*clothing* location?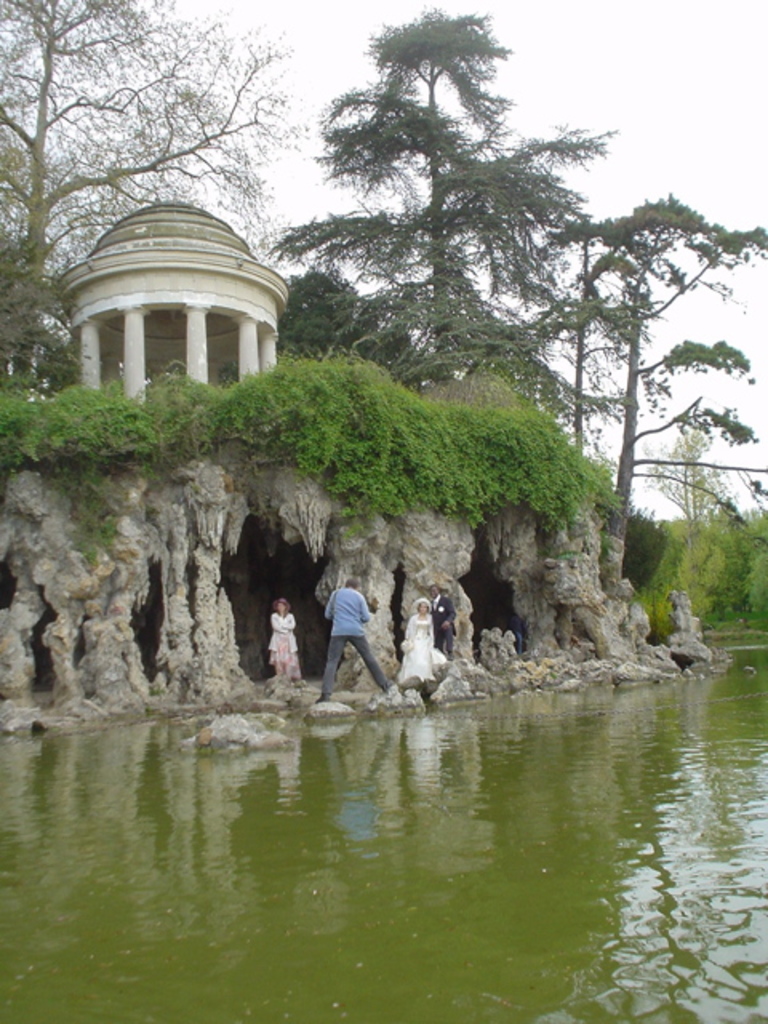
[x1=424, y1=594, x2=458, y2=661]
